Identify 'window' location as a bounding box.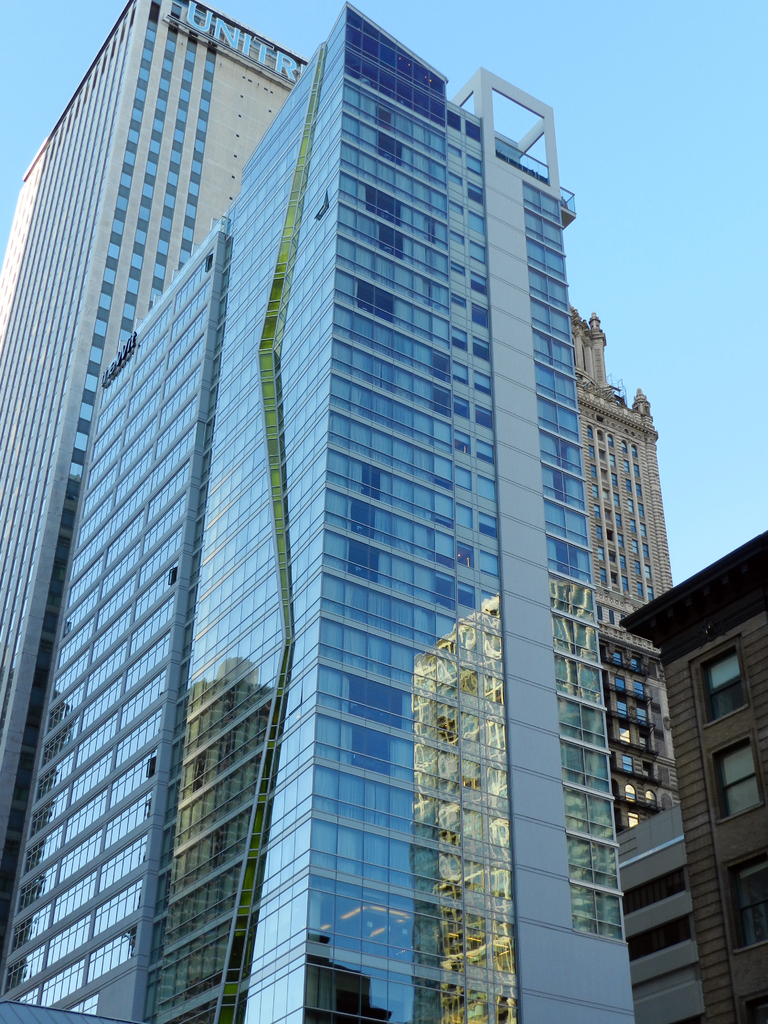
select_region(616, 867, 688, 915).
